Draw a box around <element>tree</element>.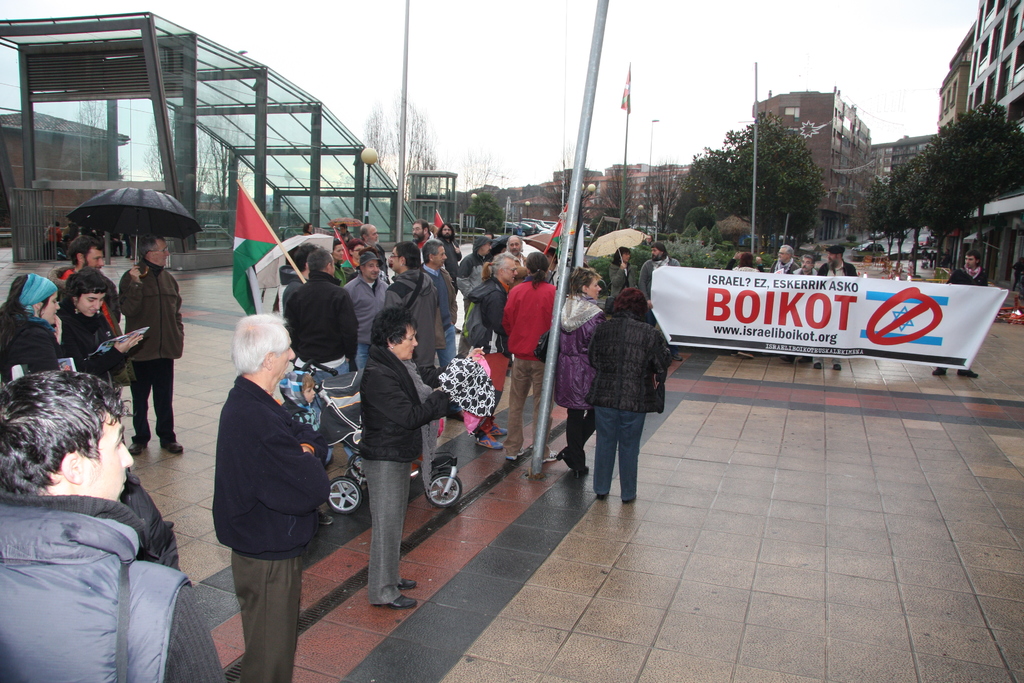
[left=685, top=99, right=832, bottom=256].
